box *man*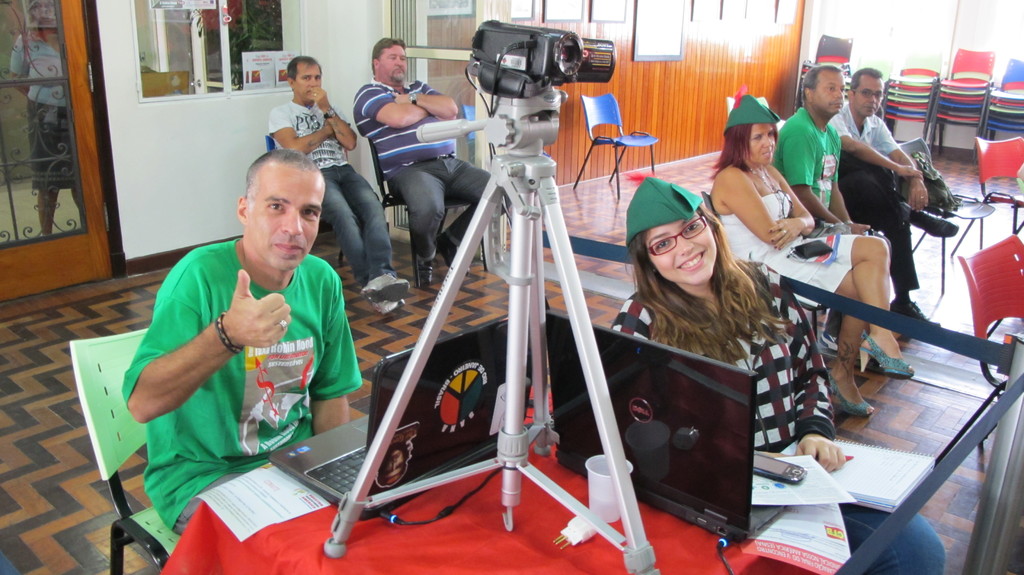
<box>124,150,365,534</box>
